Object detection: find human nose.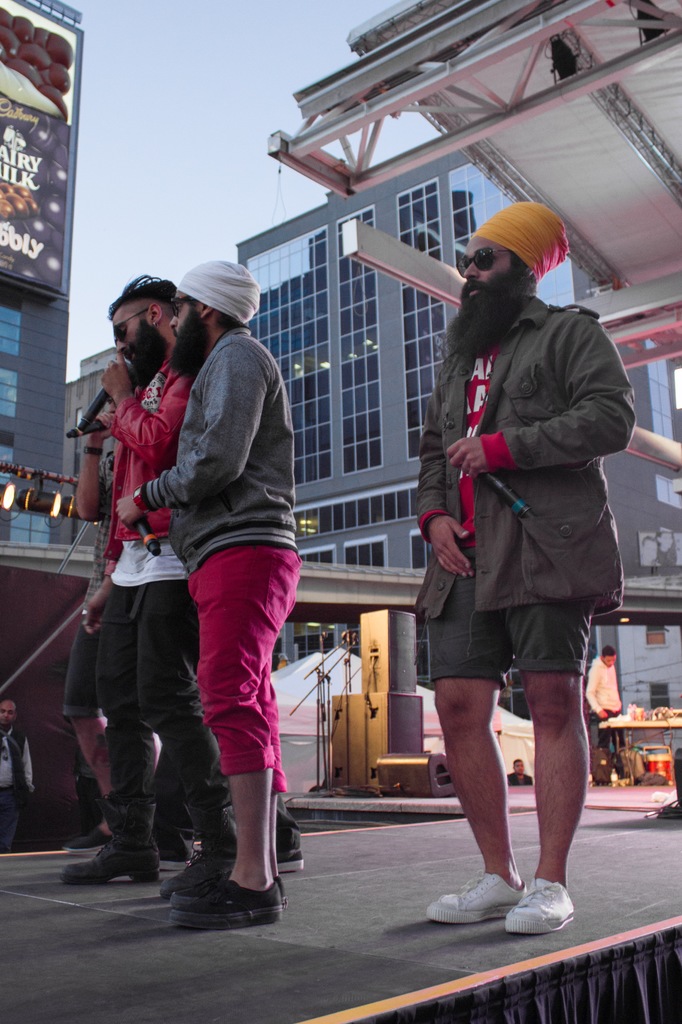
left=169, top=310, right=178, bottom=329.
